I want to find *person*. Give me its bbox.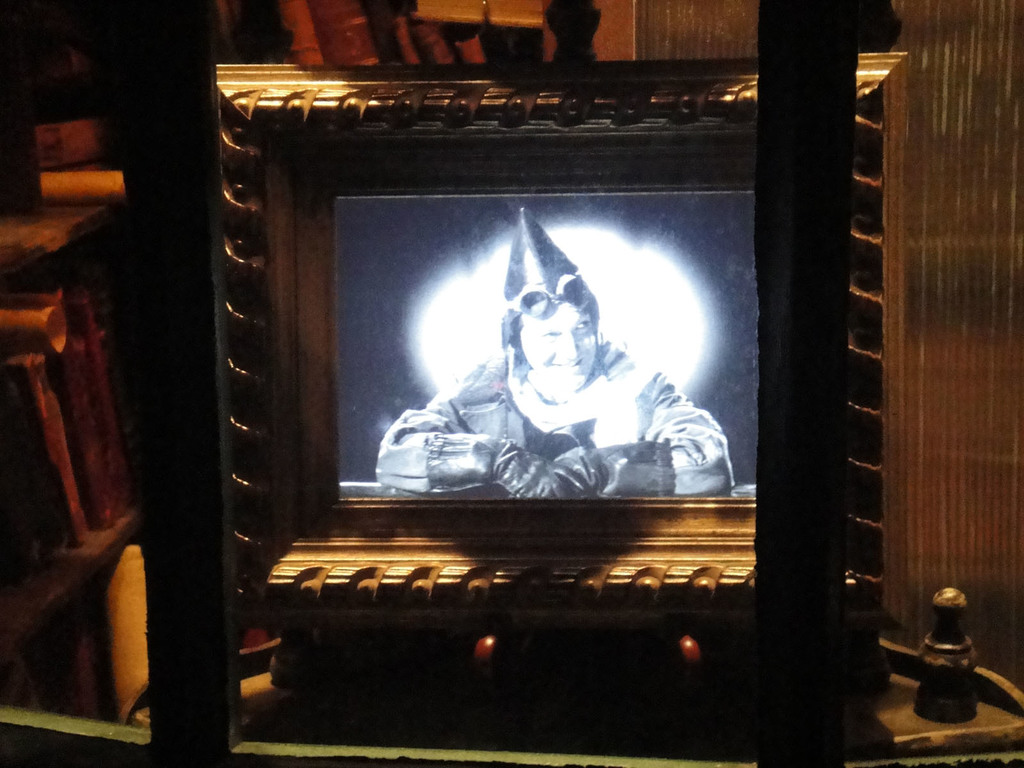
[x1=373, y1=200, x2=735, y2=501].
